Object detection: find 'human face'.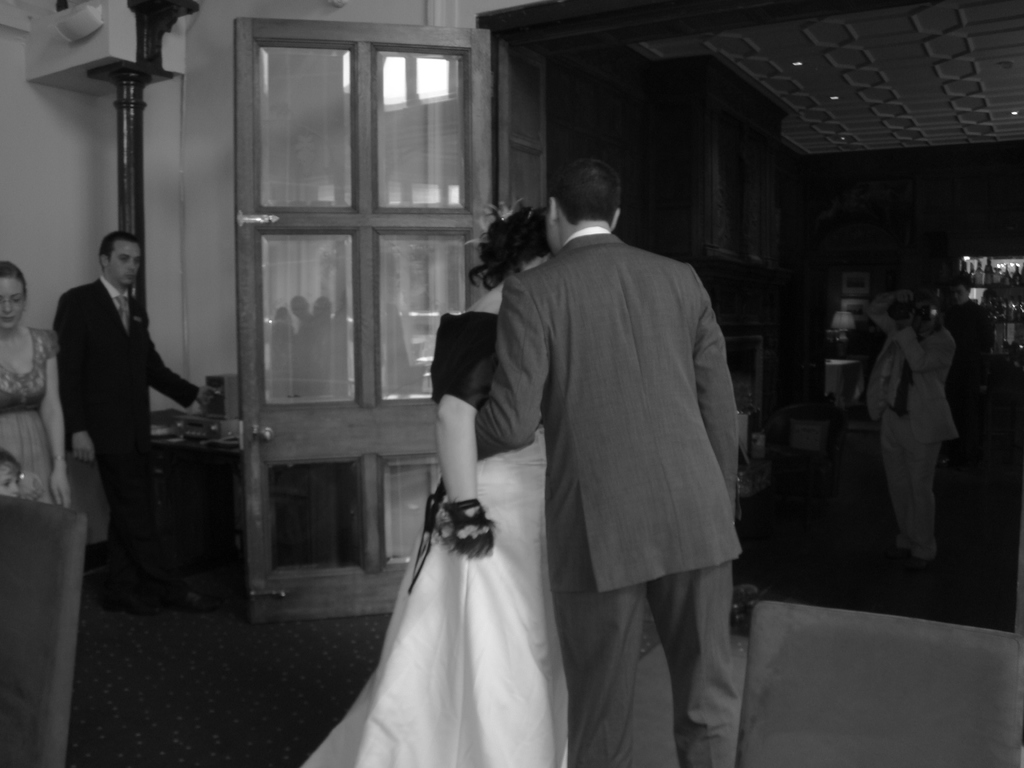
[x1=0, y1=278, x2=25, y2=332].
